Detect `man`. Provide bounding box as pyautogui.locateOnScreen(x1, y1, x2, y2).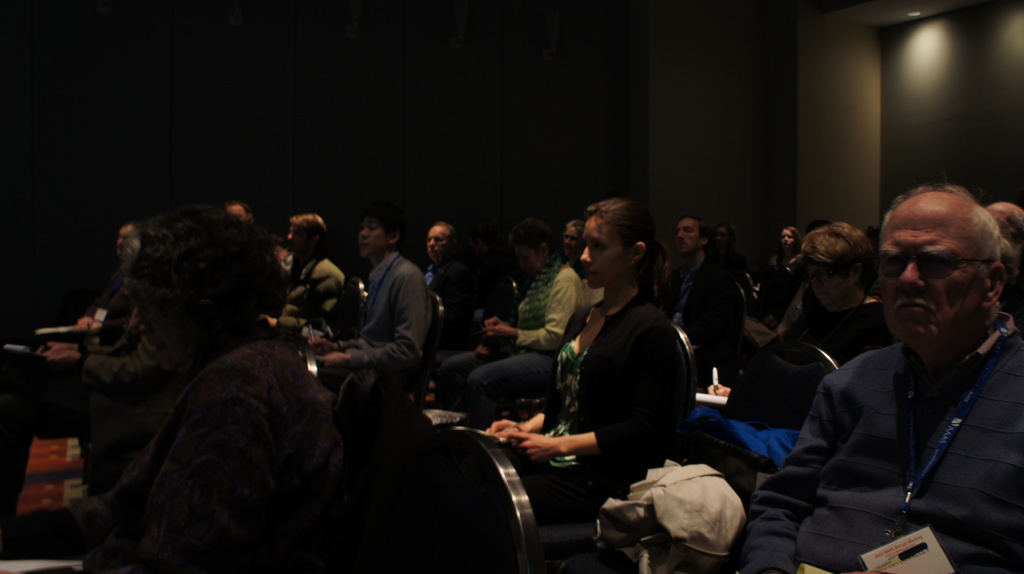
pyautogui.locateOnScreen(777, 187, 1023, 566).
